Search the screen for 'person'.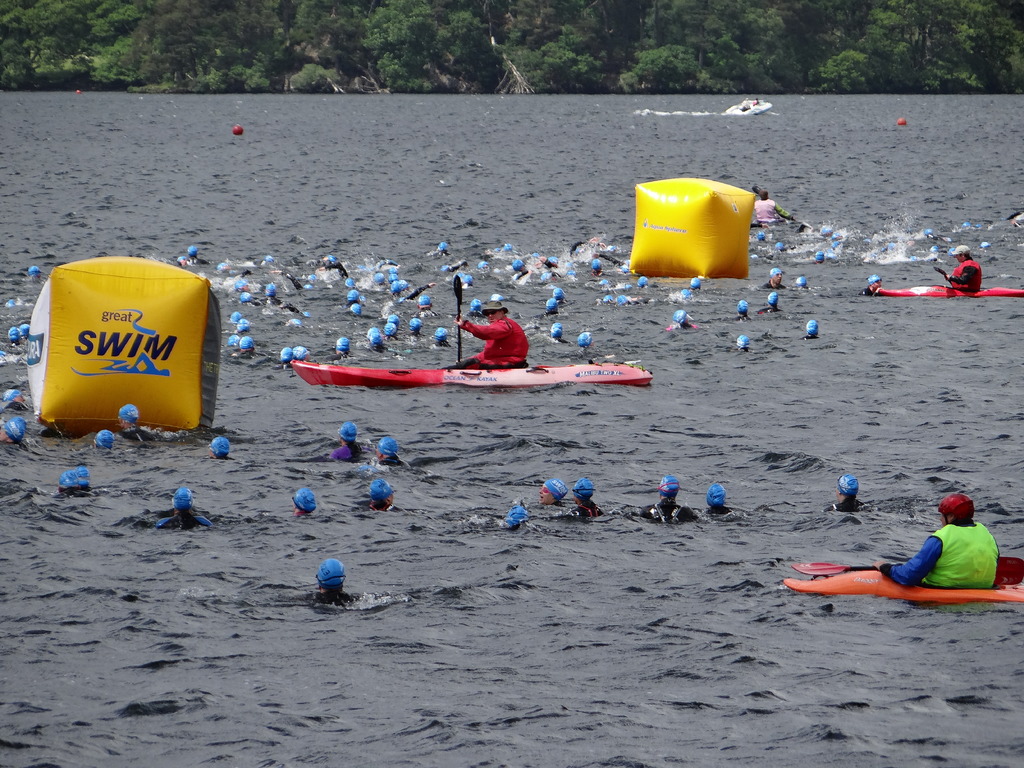
Found at <region>227, 336, 242, 349</region>.
